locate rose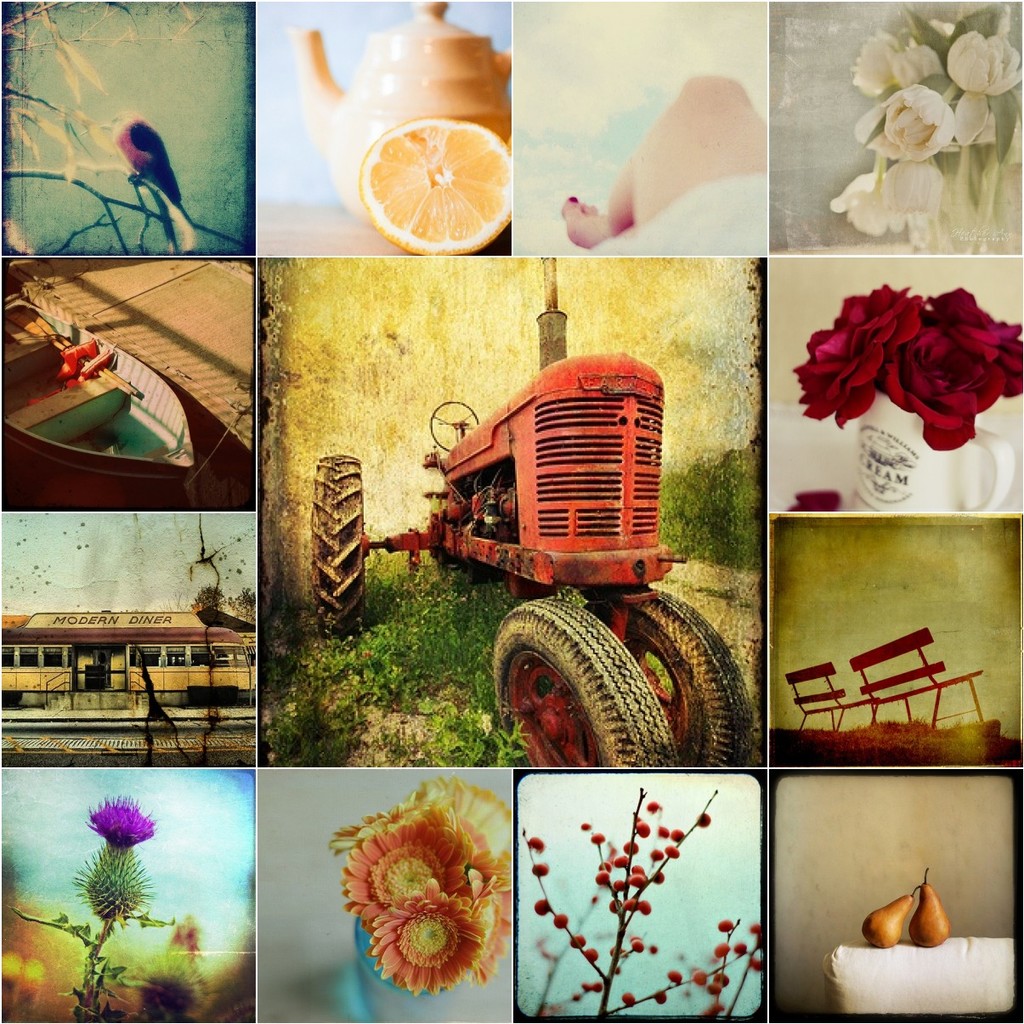
bbox=(925, 286, 1023, 397)
